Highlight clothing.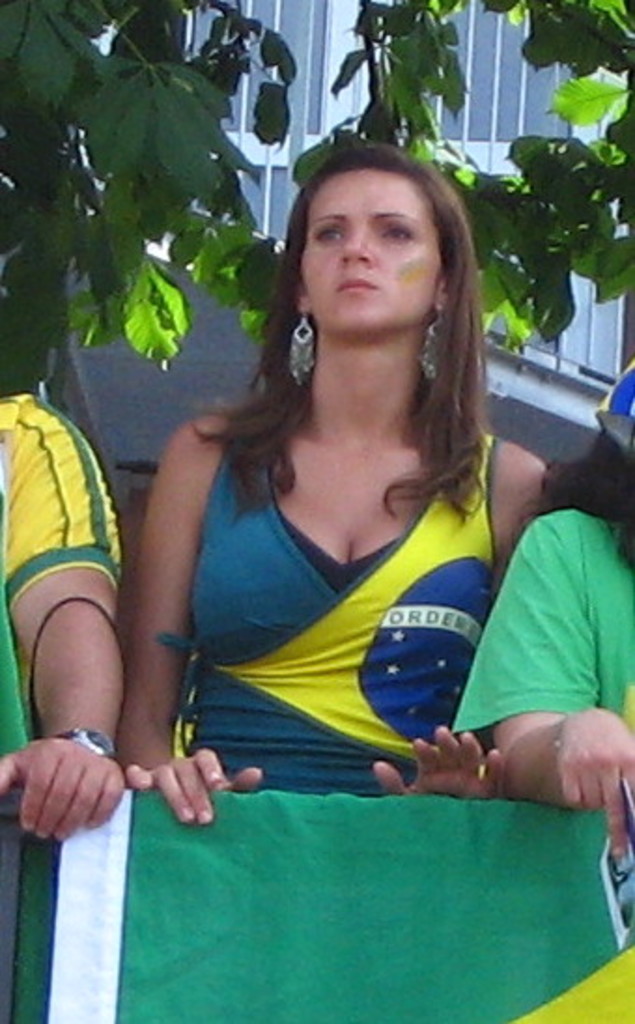
Highlighted region: {"left": 592, "top": 359, "right": 633, "bottom": 428}.
